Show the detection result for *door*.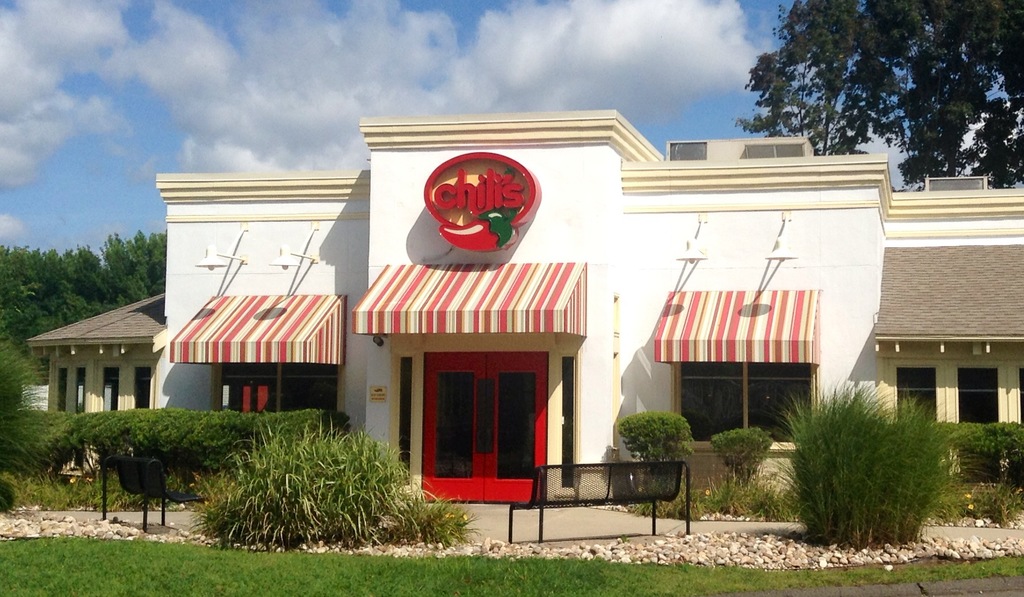
(x1=886, y1=360, x2=1009, y2=478).
